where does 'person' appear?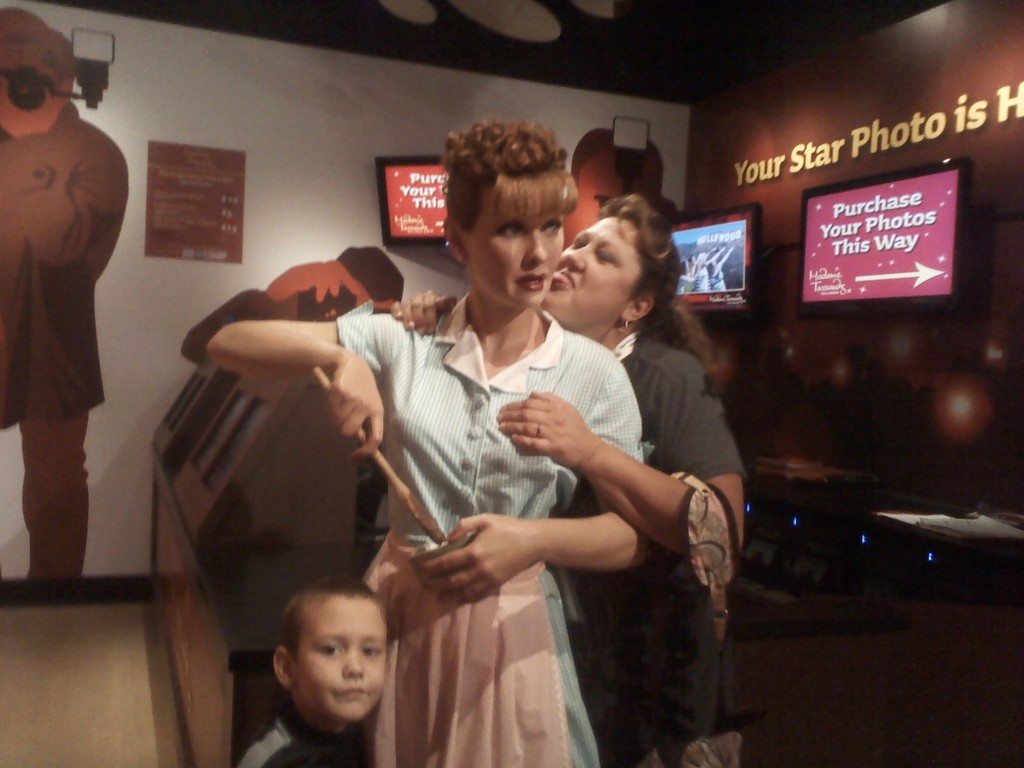
Appears at left=149, top=244, right=403, bottom=766.
